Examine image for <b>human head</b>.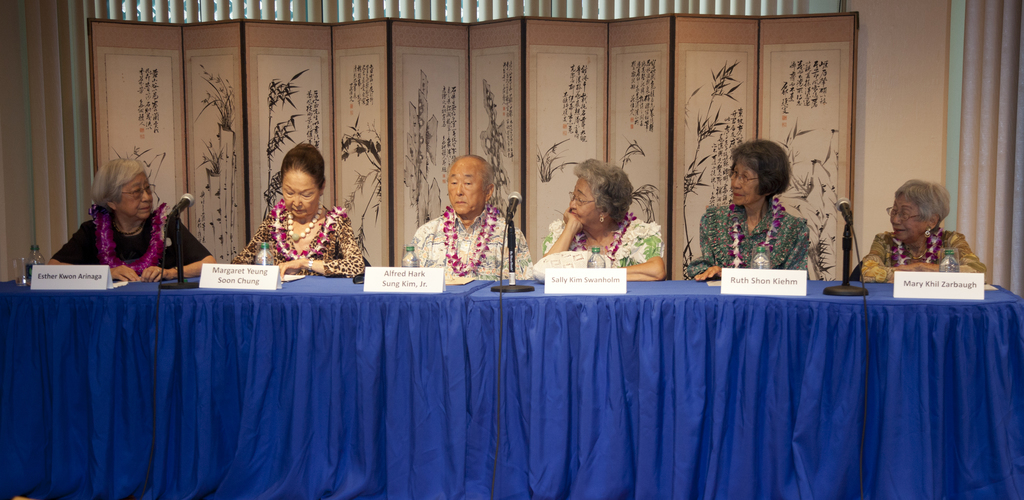
Examination result: (left=104, top=157, right=157, bottom=218).
